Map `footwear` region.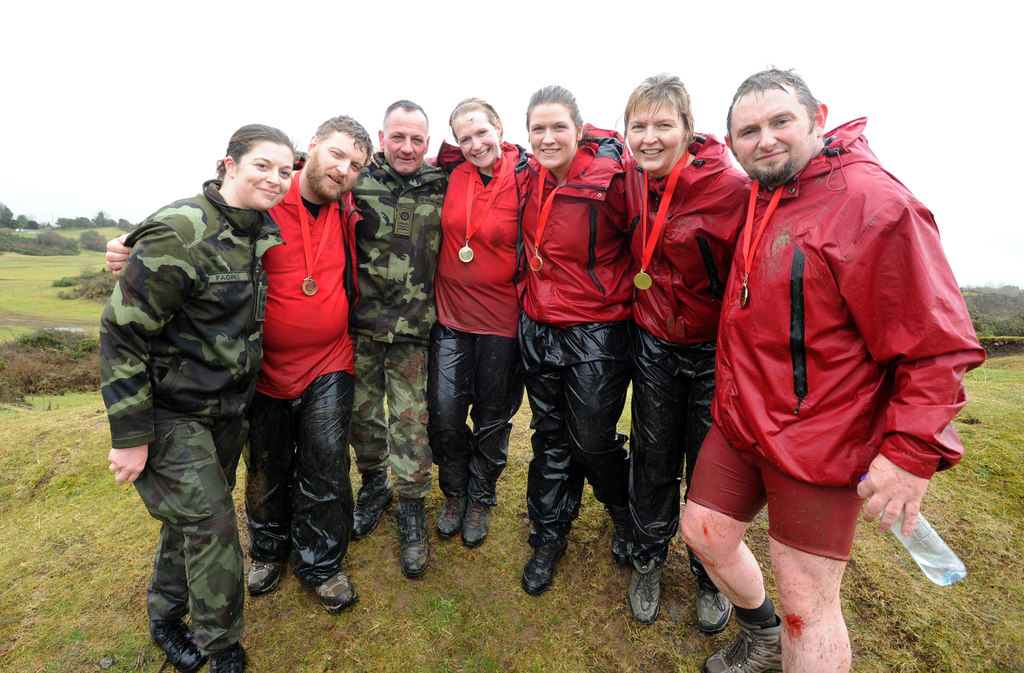
Mapped to bbox(400, 498, 431, 575).
